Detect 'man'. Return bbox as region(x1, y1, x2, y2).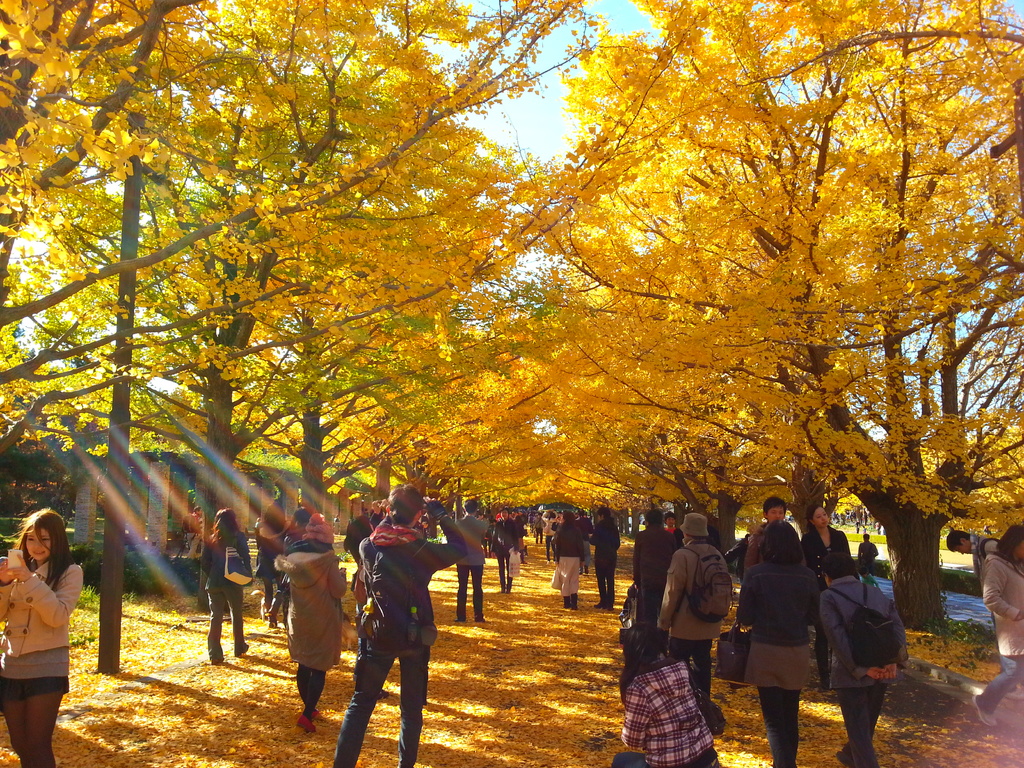
region(346, 507, 451, 751).
